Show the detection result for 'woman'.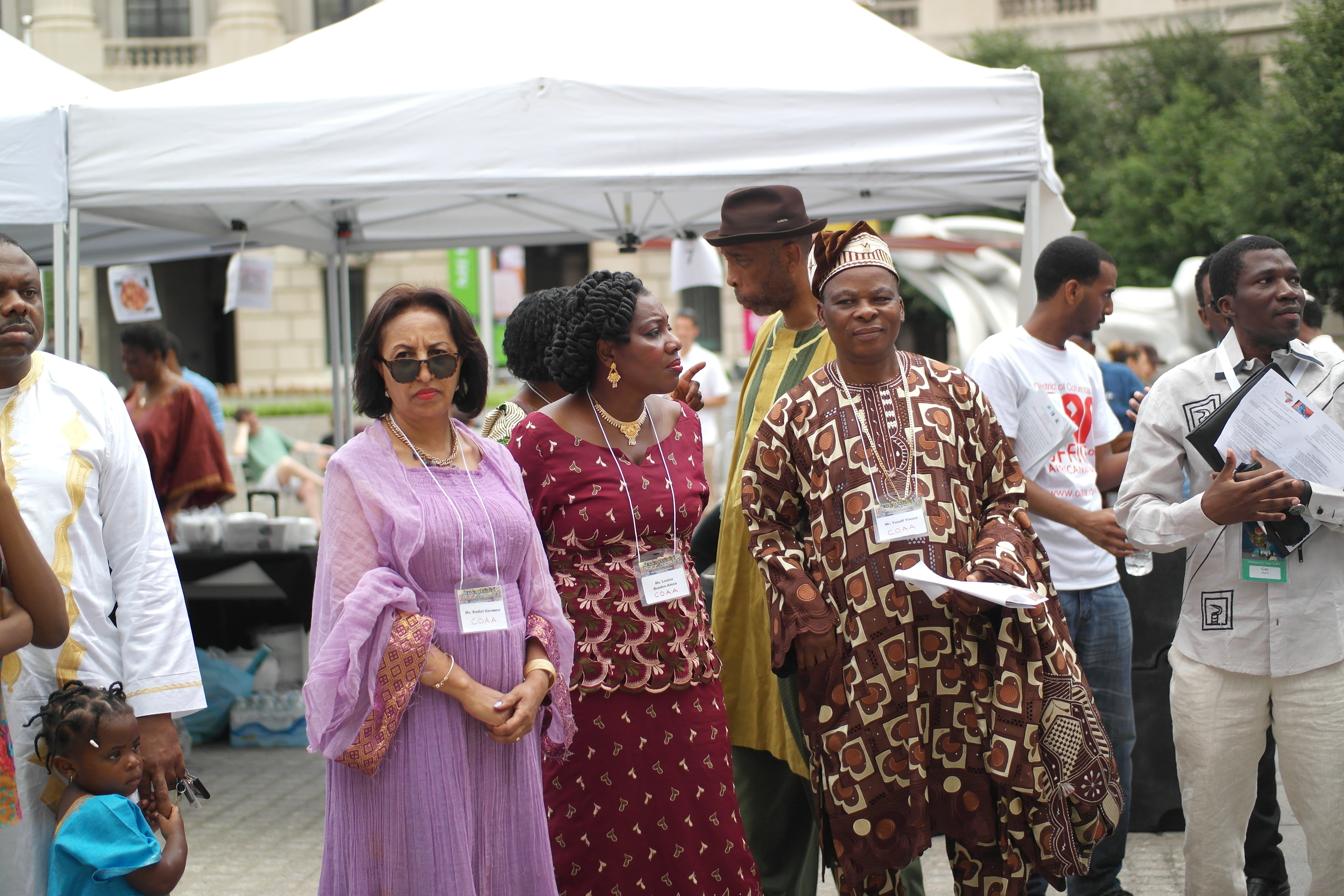
72, 64, 138, 215.
